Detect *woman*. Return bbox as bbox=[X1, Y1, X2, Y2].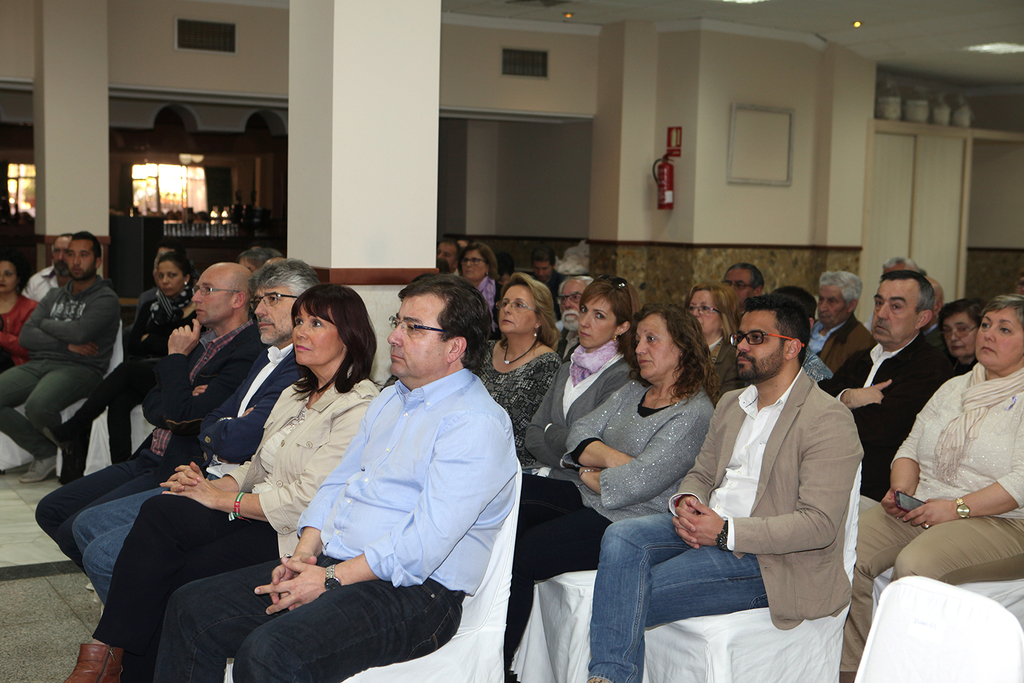
bbox=[941, 293, 980, 370].
